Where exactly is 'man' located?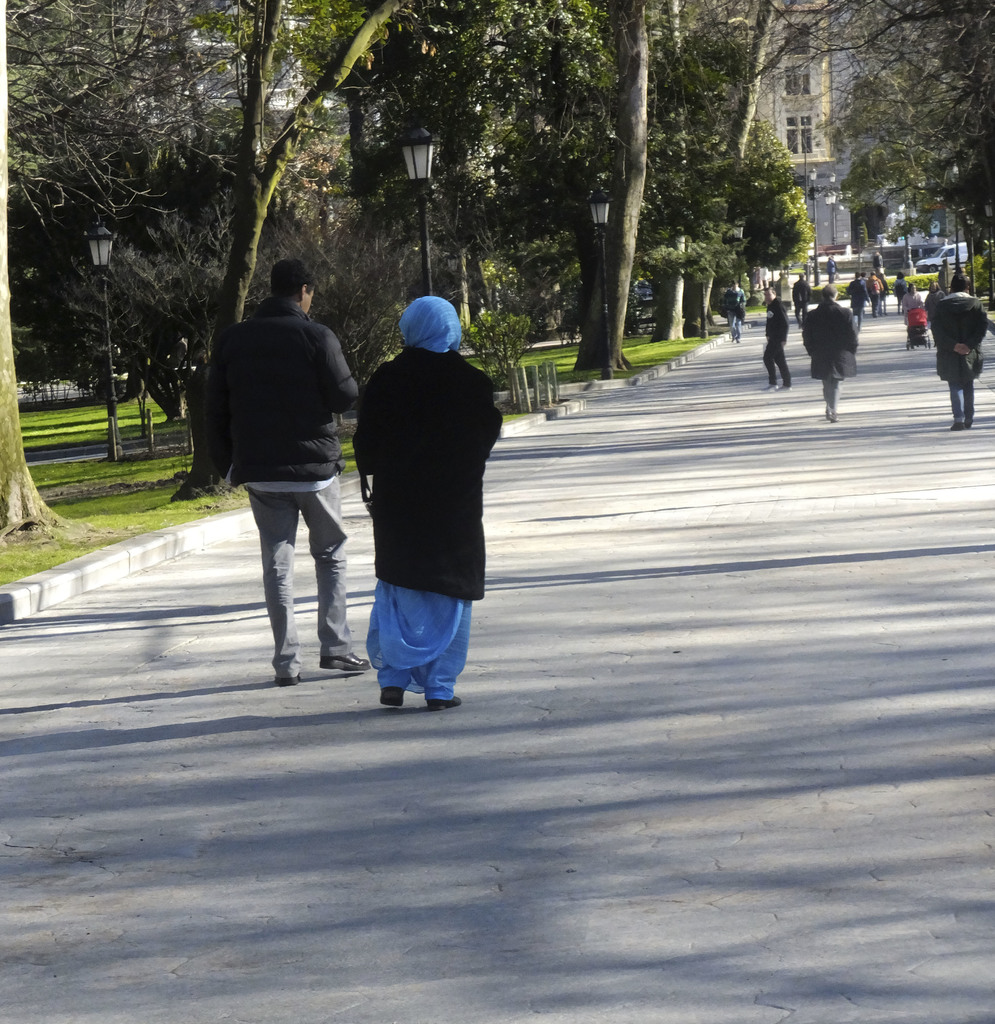
Its bounding box is bbox=[721, 271, 748, 355].
